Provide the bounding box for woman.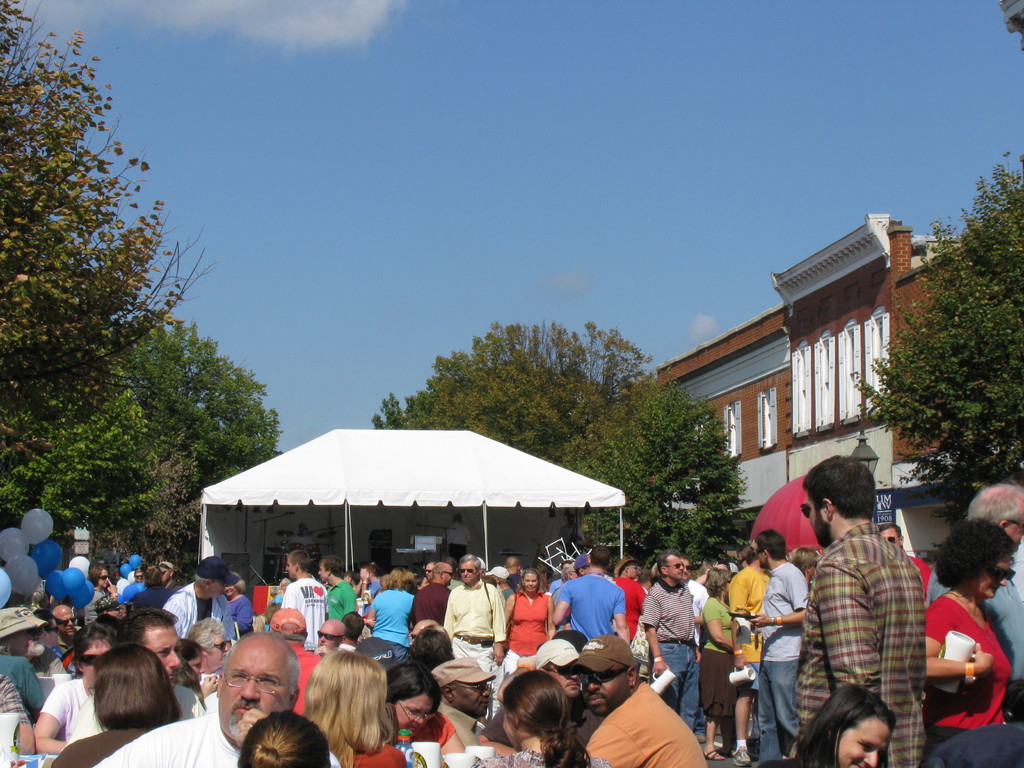
x1=238, y1=709, x2=330, y2=767.
